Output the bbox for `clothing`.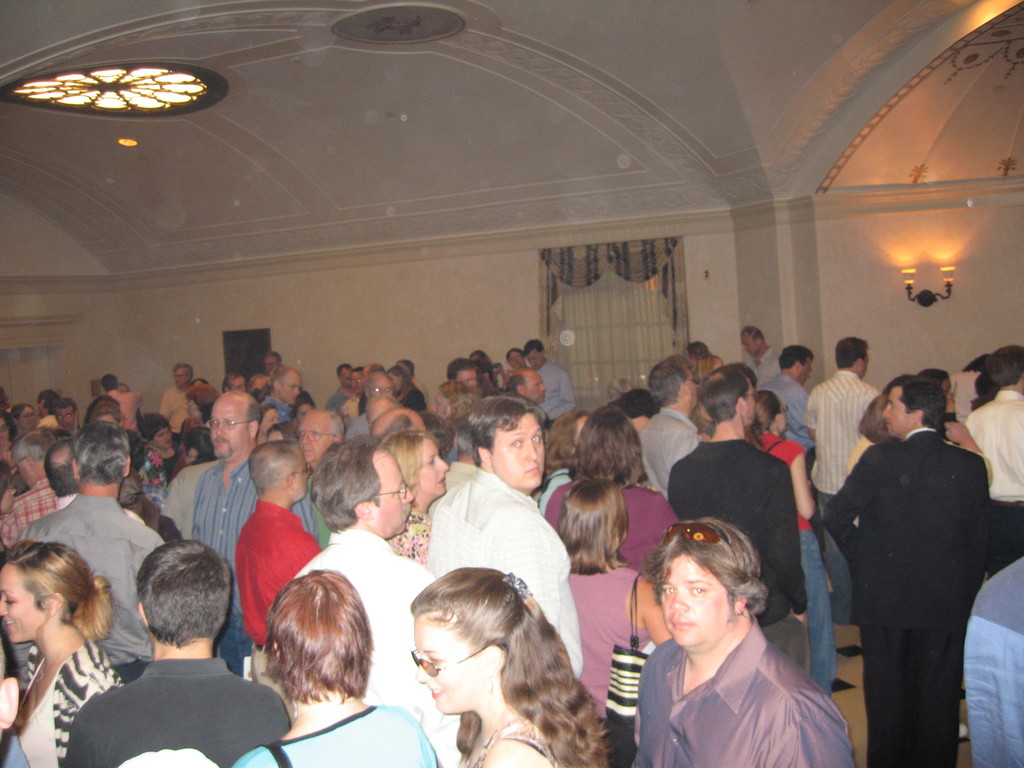
(315, 490, 327, 544).
